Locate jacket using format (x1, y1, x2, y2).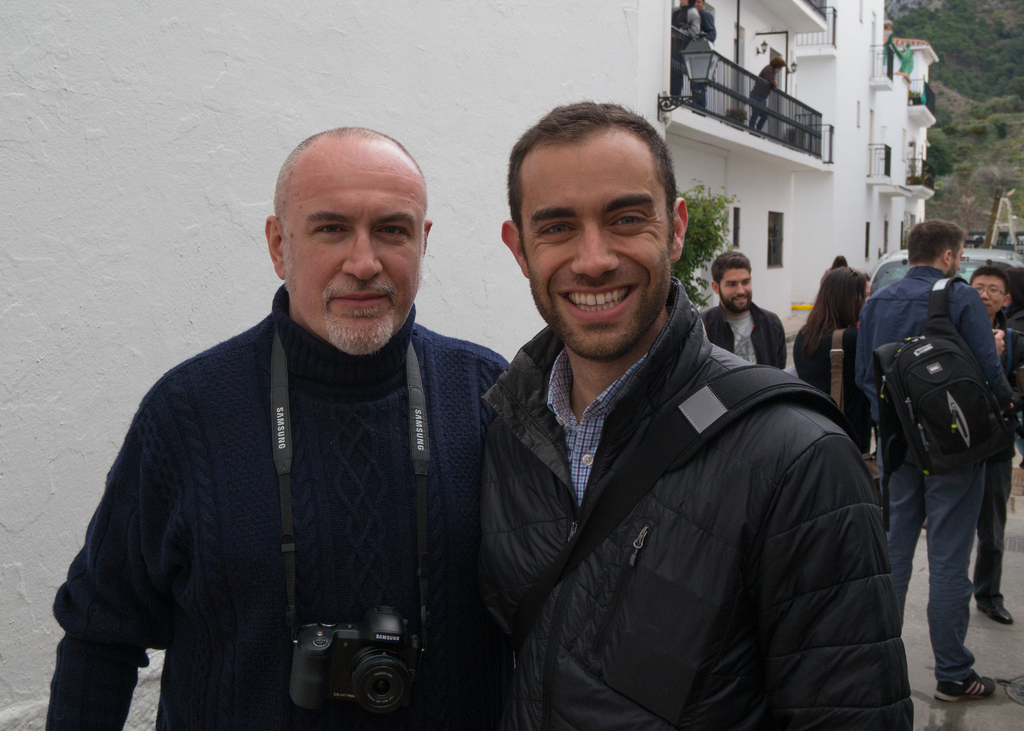
(429, 235, 913, 730).
